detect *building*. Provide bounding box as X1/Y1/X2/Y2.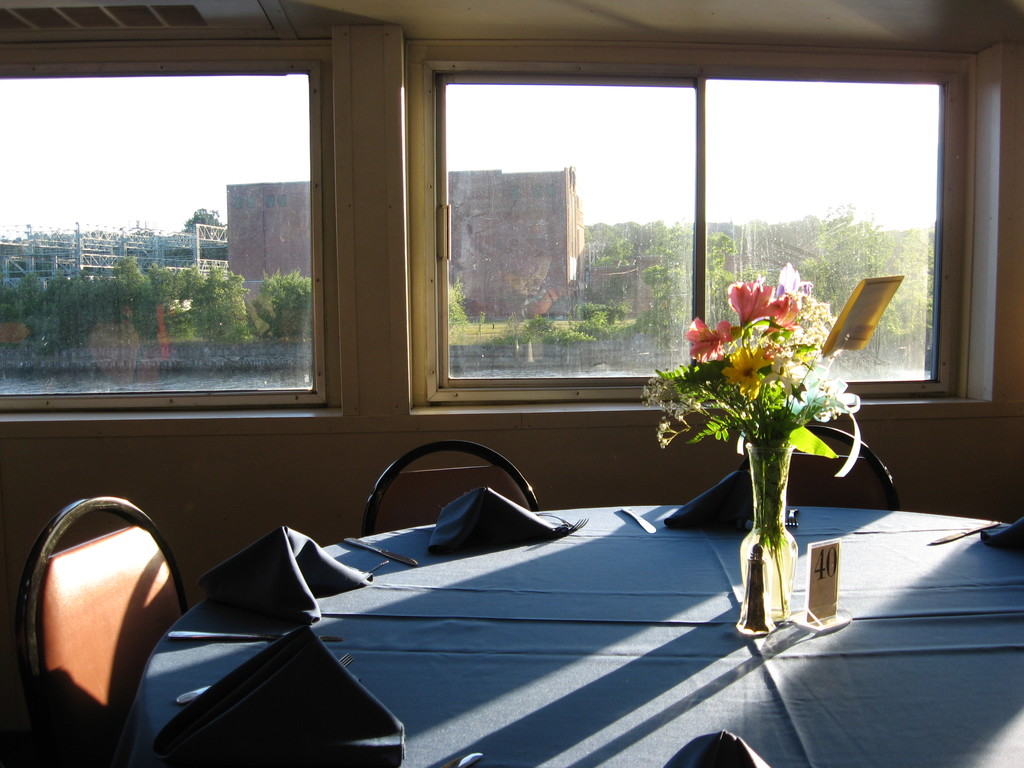
0/0/1023/767.
